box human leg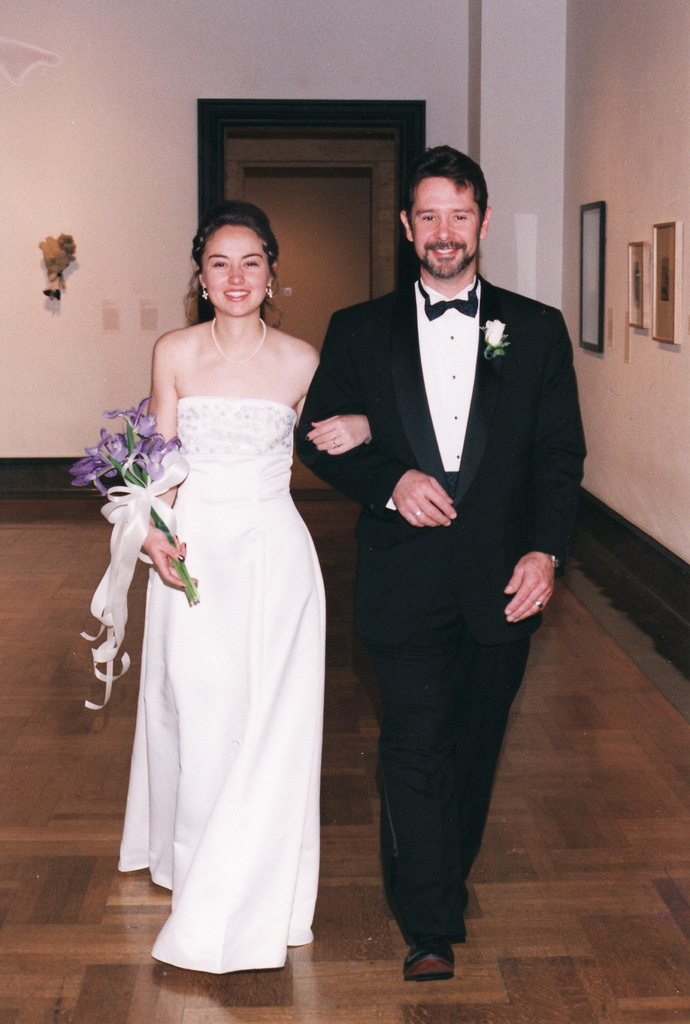
l=365, t=580, r=544, b=984
